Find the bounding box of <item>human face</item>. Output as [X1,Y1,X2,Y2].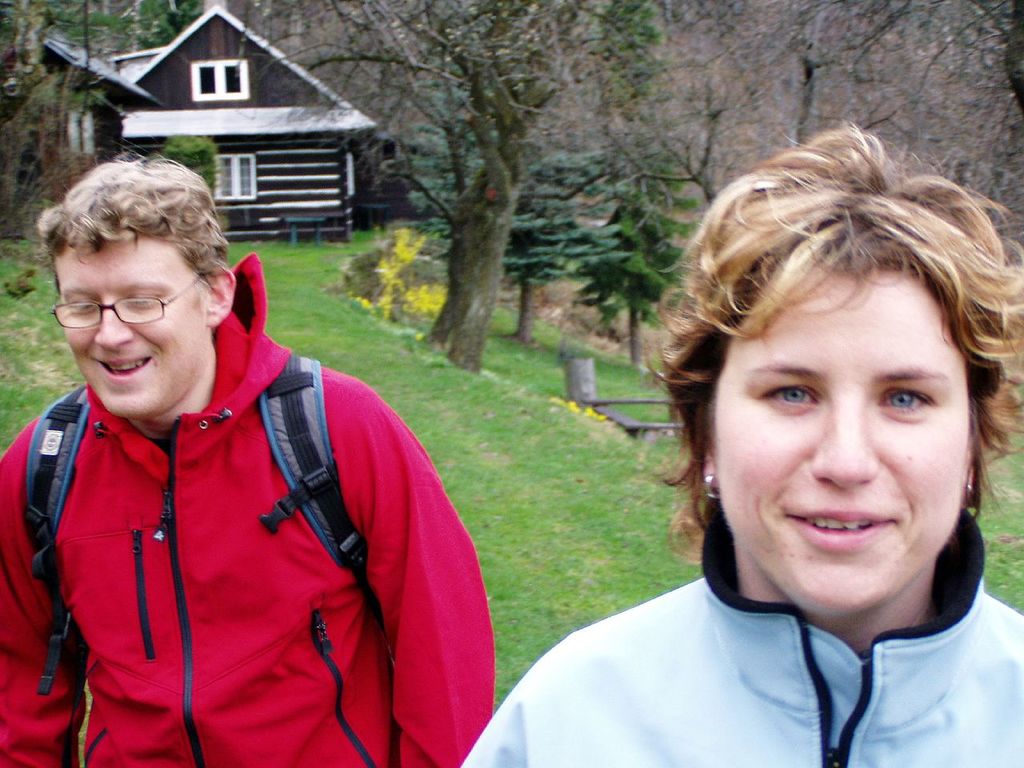
[54,234,210,422].
